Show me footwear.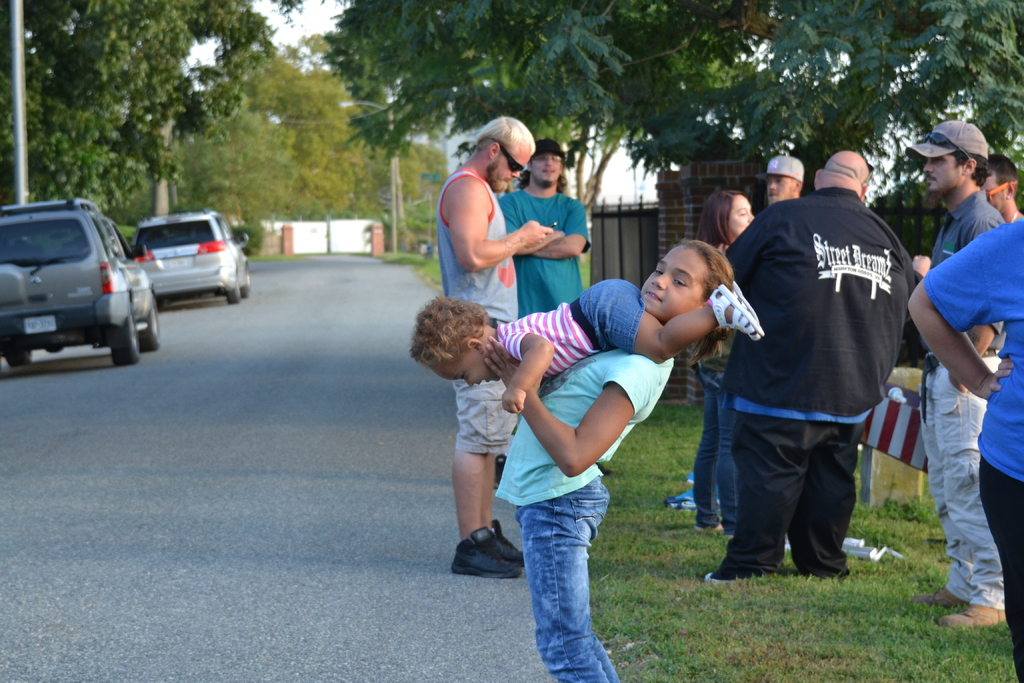
footwear is here: (595, 462, 614, 477).
